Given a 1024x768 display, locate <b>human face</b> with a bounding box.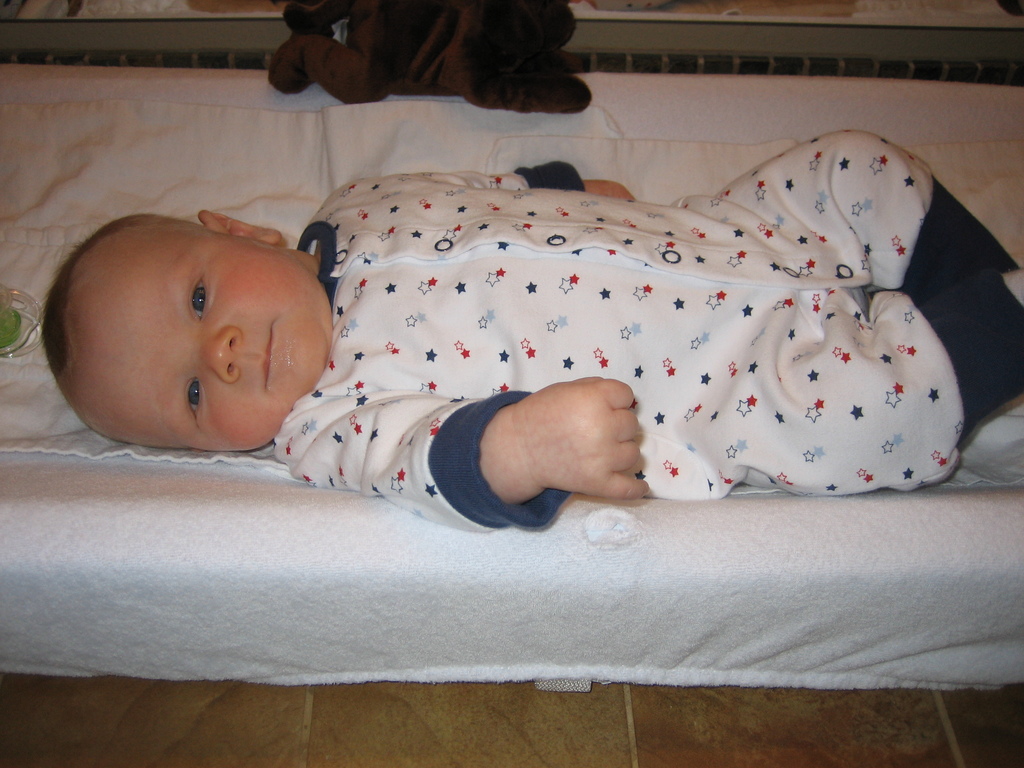
Located: <bbox>76, 234, 333, 455</bbox>.
